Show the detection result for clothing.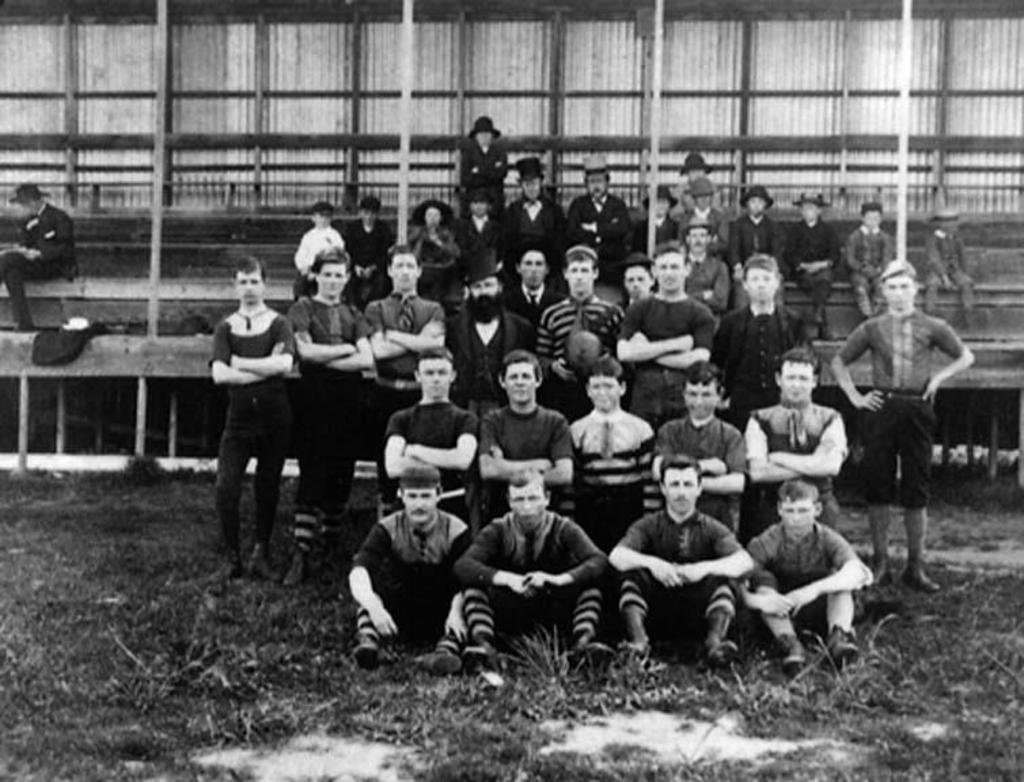
[left=637, top=212, right=682, bottom=258].
